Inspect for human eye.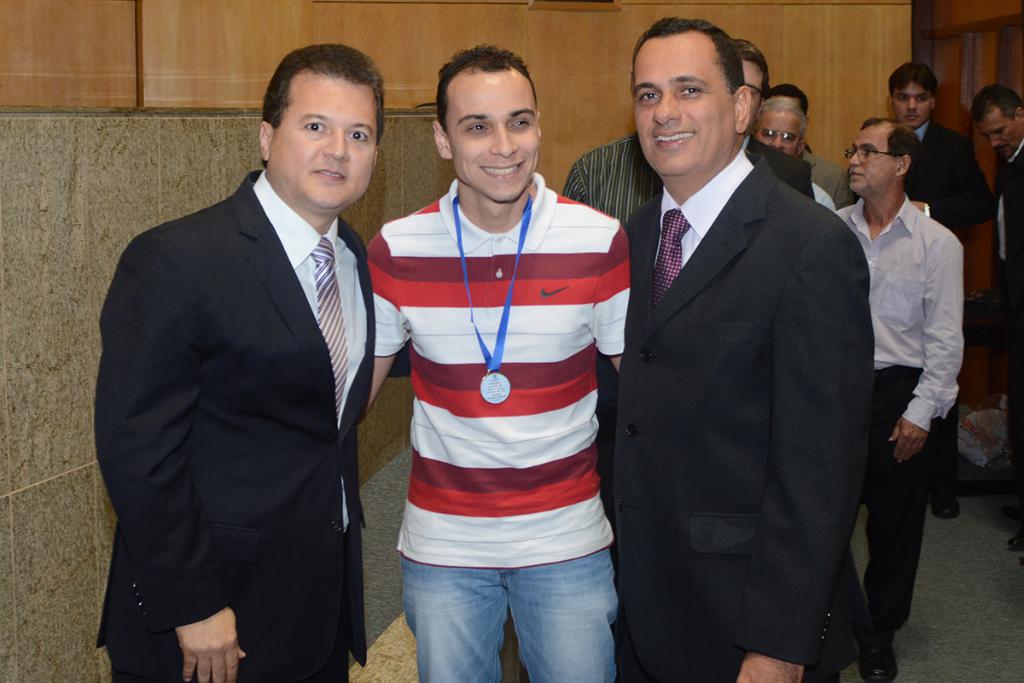
Inspection: box=[783, 133, 794, 141].
